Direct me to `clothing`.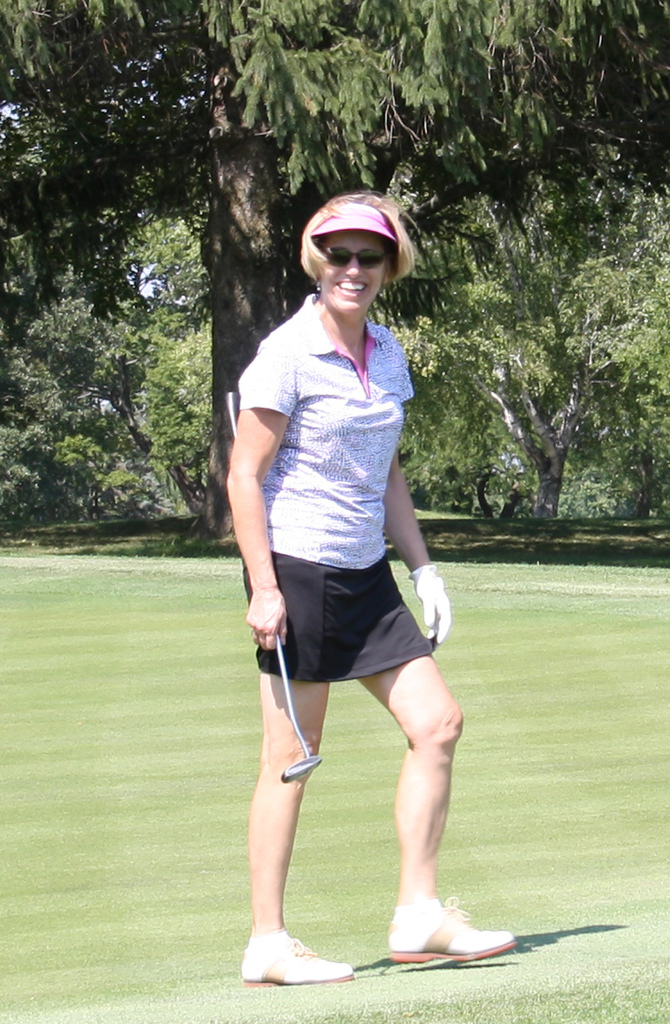
Direction: bbox=[242, 287, 452, 687].
